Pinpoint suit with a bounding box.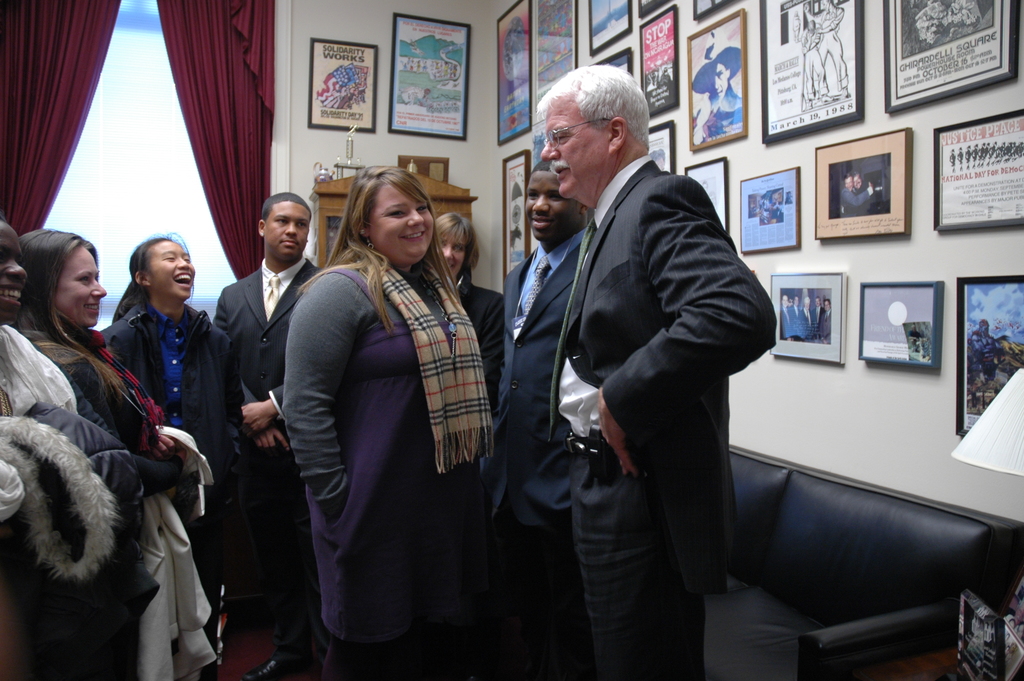
locate(485, 217, 594, 680).
